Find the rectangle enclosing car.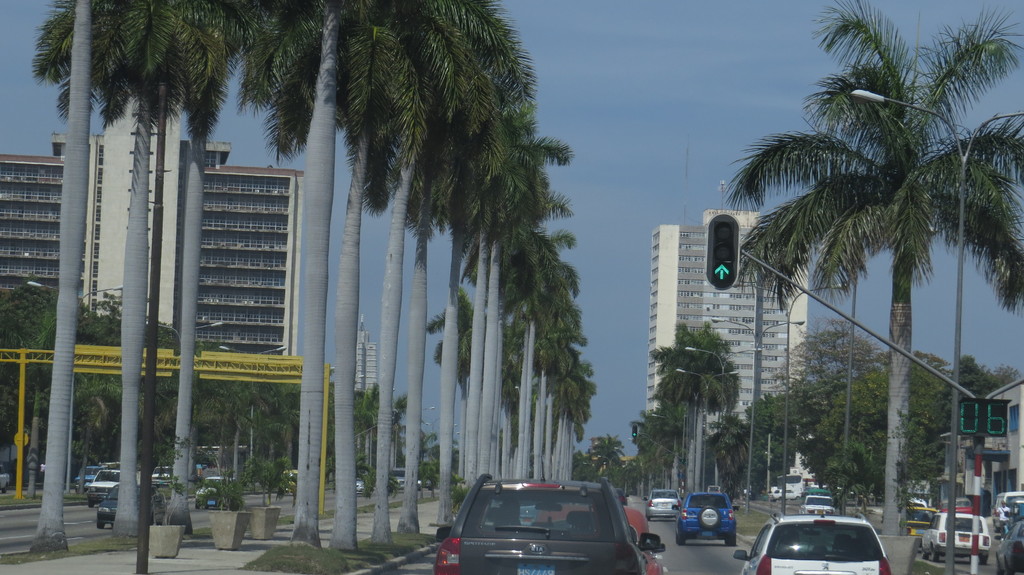
195, 475, 239, 512.
